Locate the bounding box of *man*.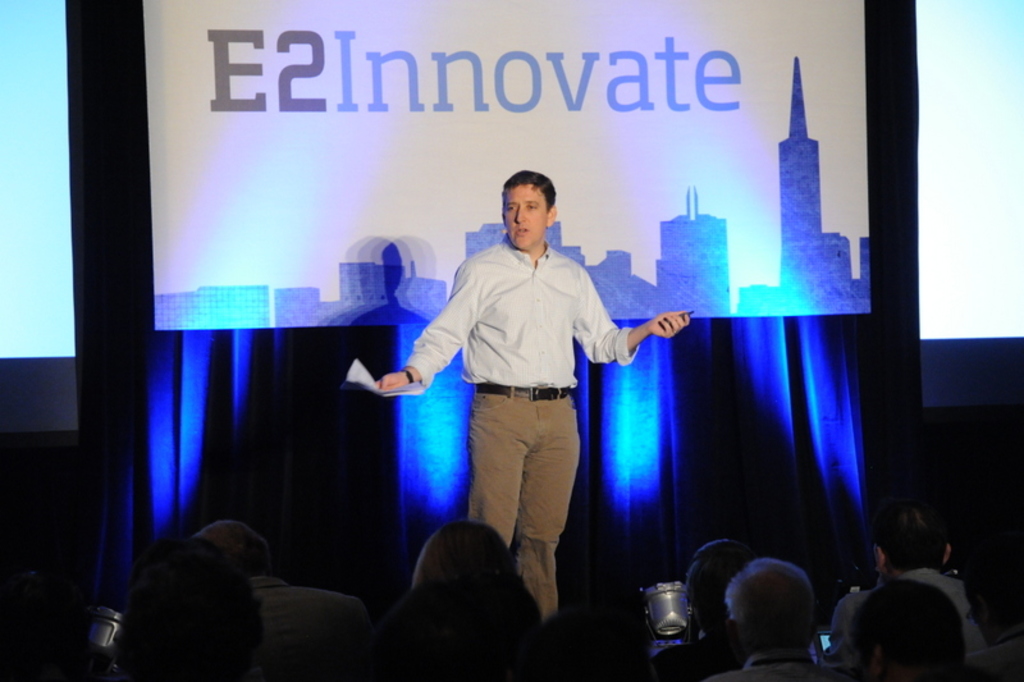
Bounding box: [left=417, top=174, right=662, bottom=604].
